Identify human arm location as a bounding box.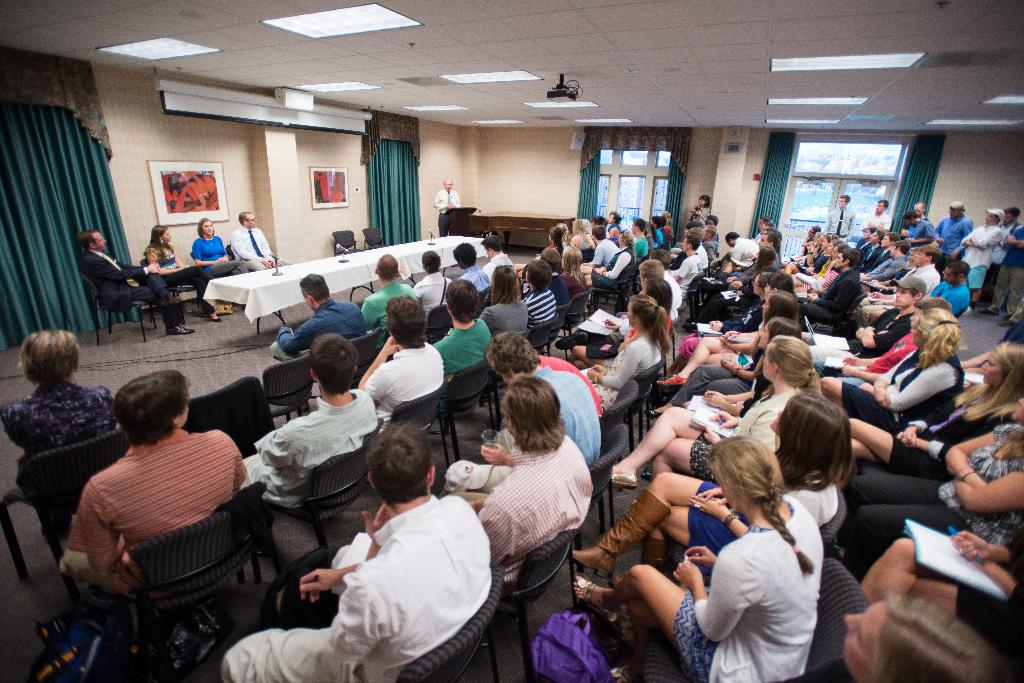
[84, 257, 163, 282].
